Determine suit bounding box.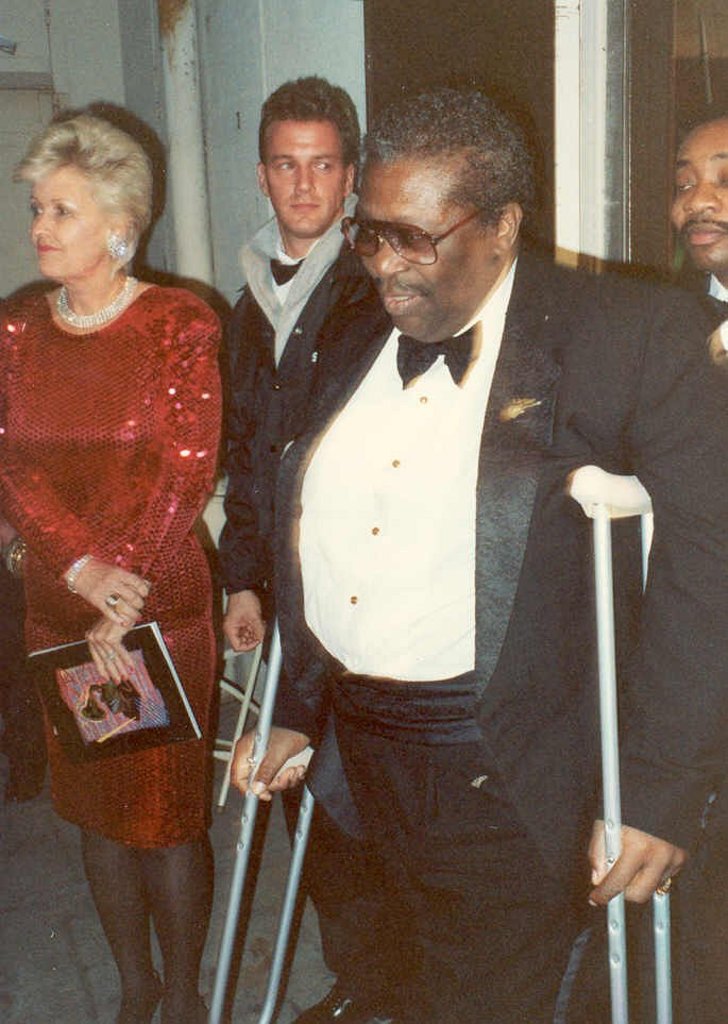
Determined: l=270, t=231, r=727, b=1023.
